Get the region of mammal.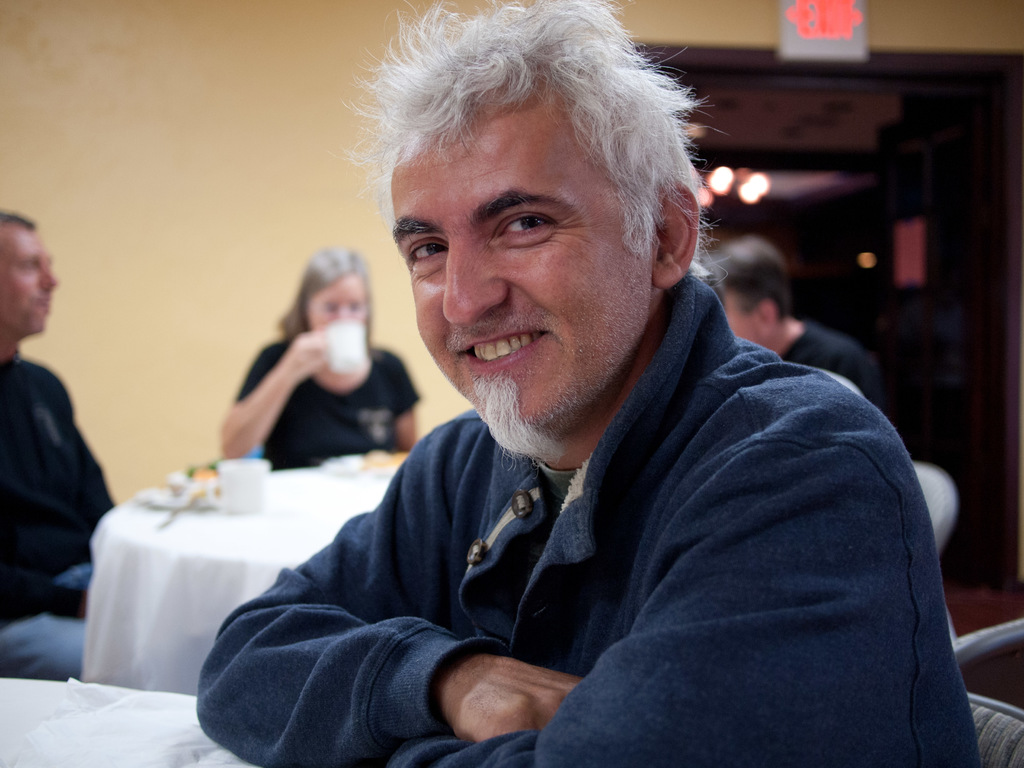
x1=0, y1=206, x2=123, y2=682.
